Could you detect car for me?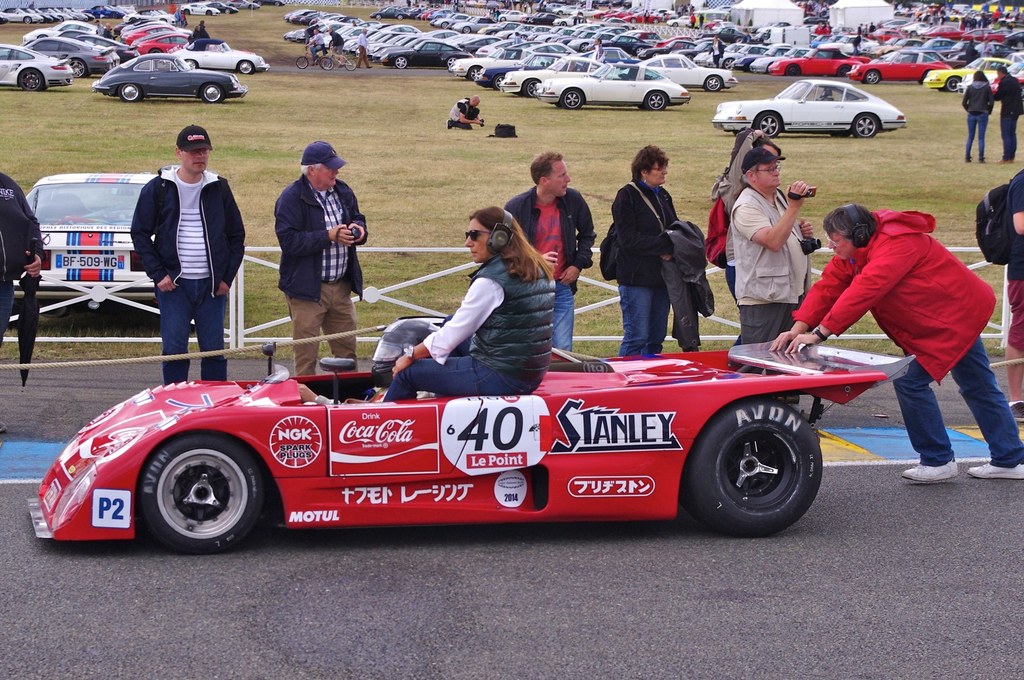
Detection result: locate(154, 33, 271, 77).
